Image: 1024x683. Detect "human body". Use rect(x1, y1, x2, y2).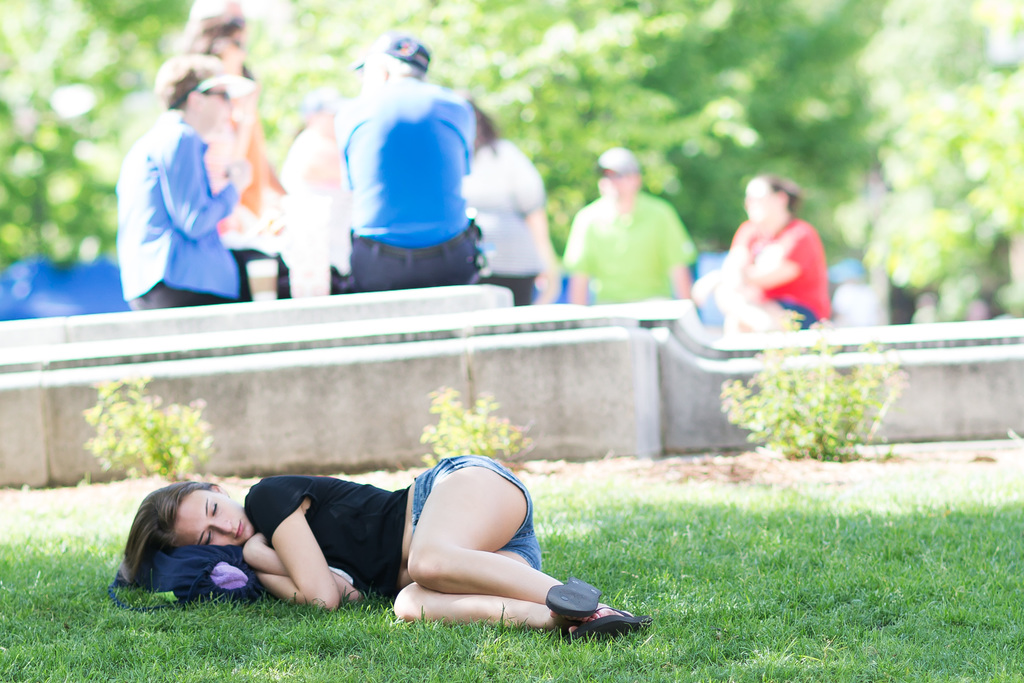
rect(115, 441, 599, 632).
